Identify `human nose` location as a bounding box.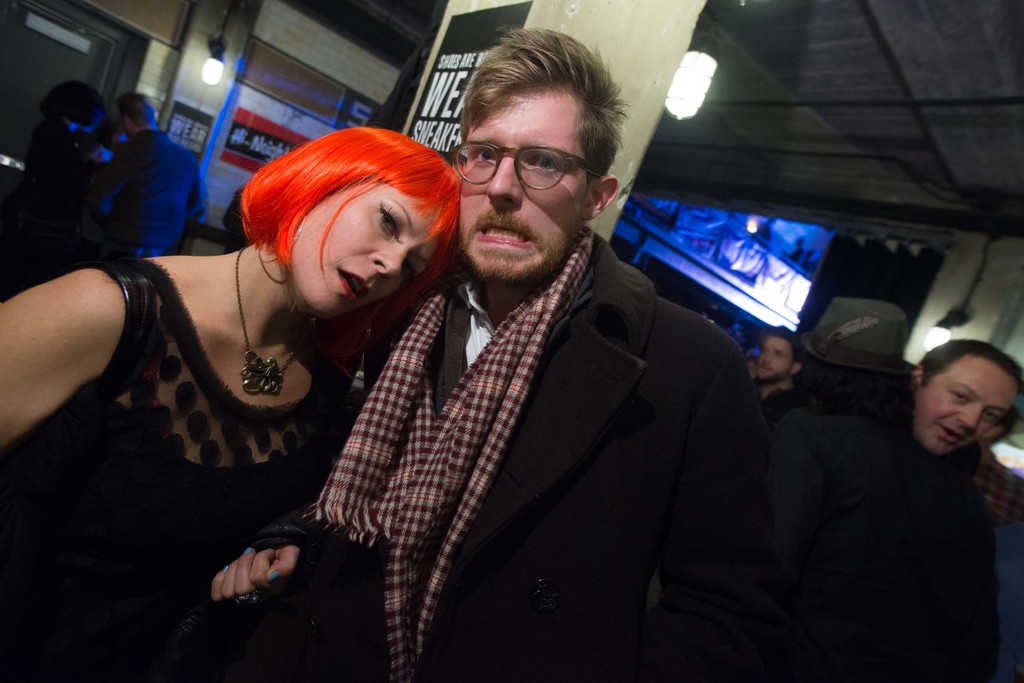
484, 151, 519, 211.
